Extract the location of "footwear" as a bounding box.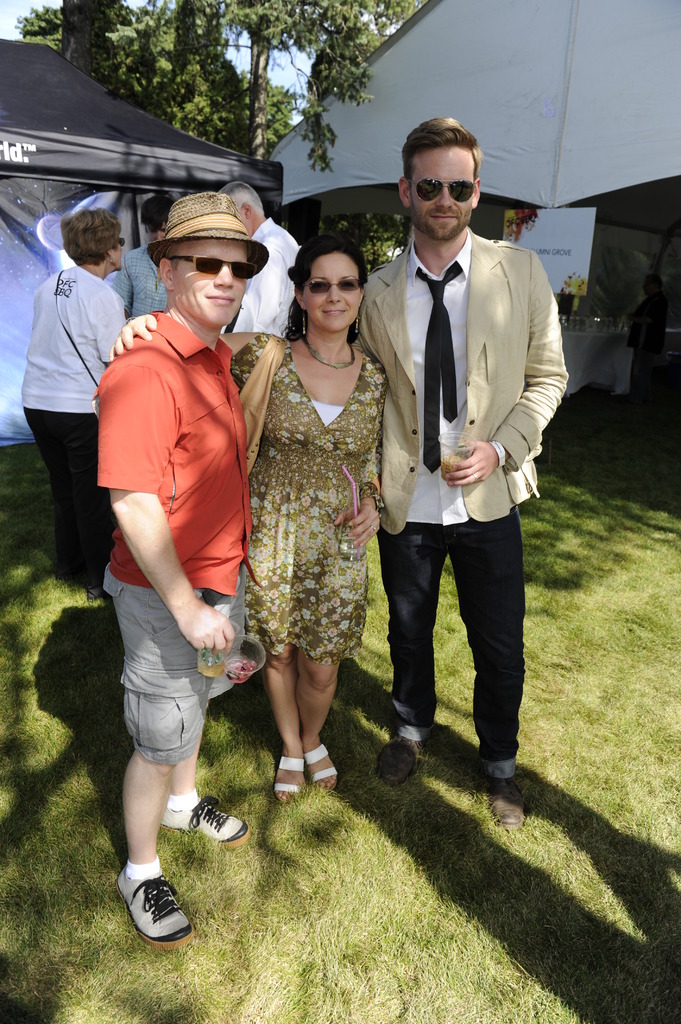
[271, 757, 302, 806].
